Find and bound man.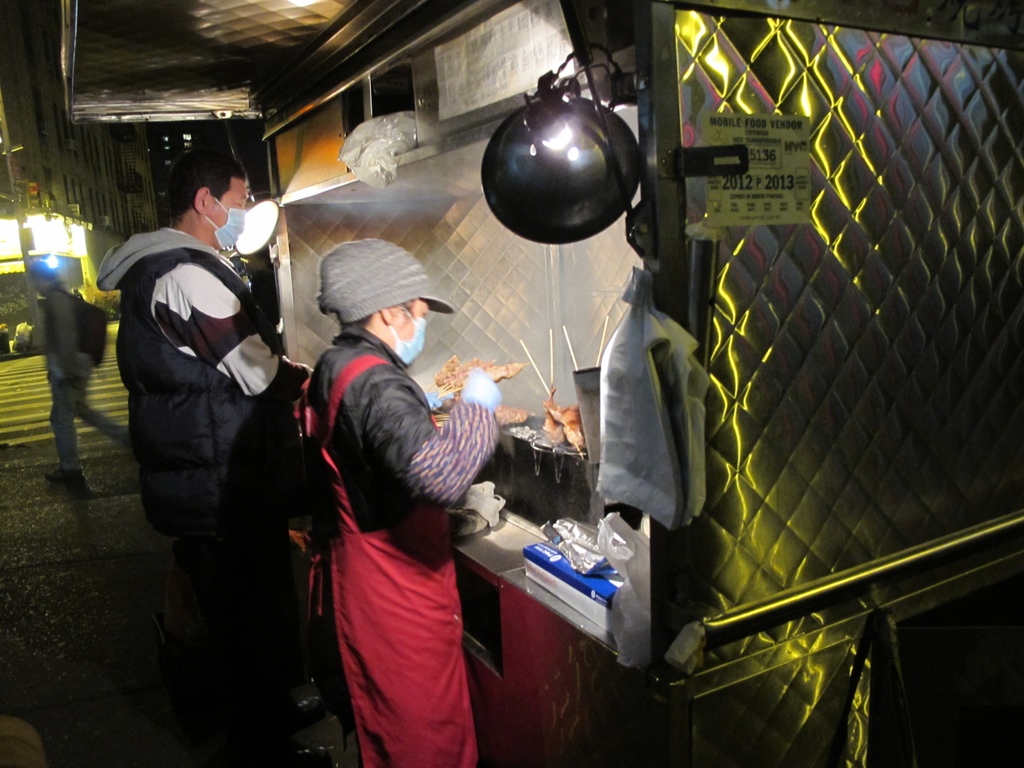
Bound: pyautogui.locateOnScreen(31, 257, 129, 491).
